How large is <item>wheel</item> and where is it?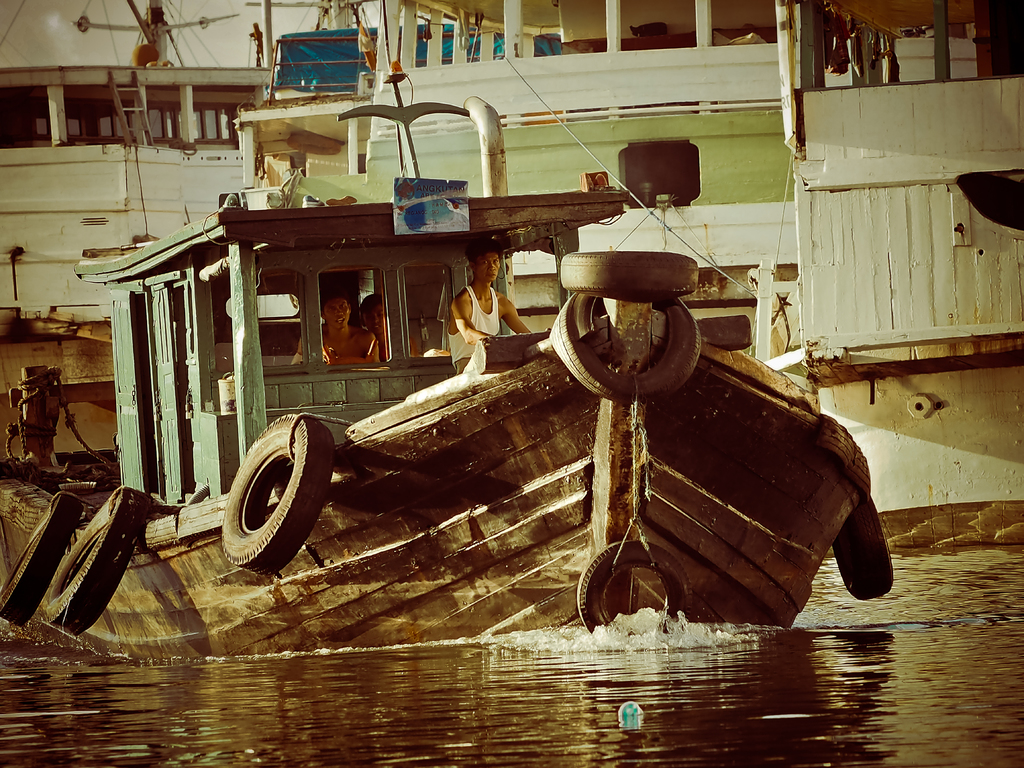
Bounding box: left=563, top=250, right=700, bottom=301.
